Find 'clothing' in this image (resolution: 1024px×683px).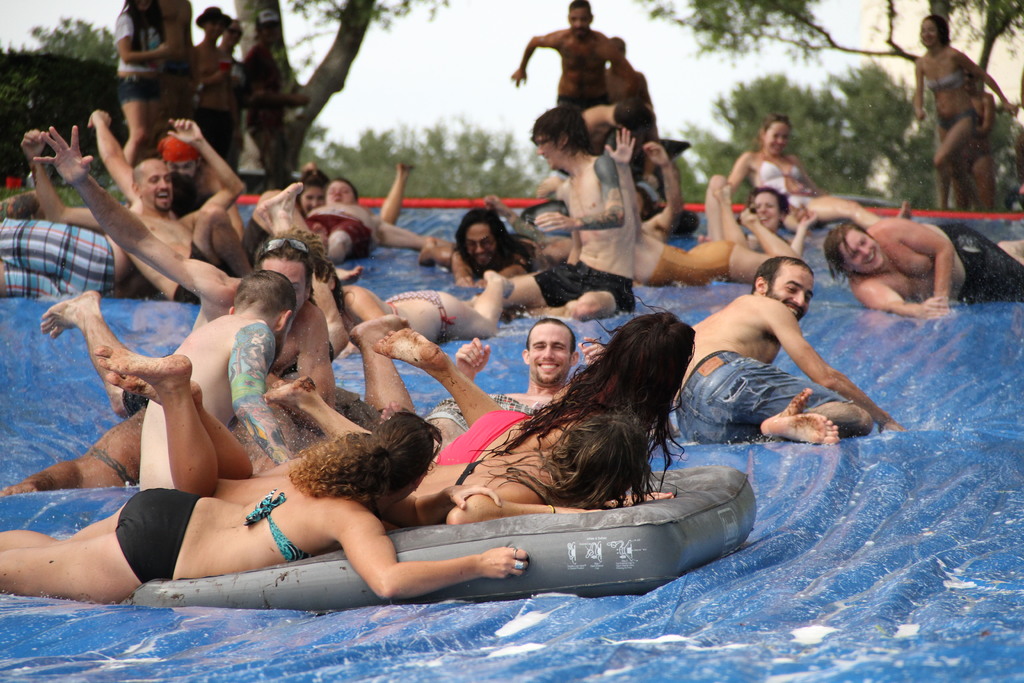
x1=673 y1=352 x2=835 y2=457.
